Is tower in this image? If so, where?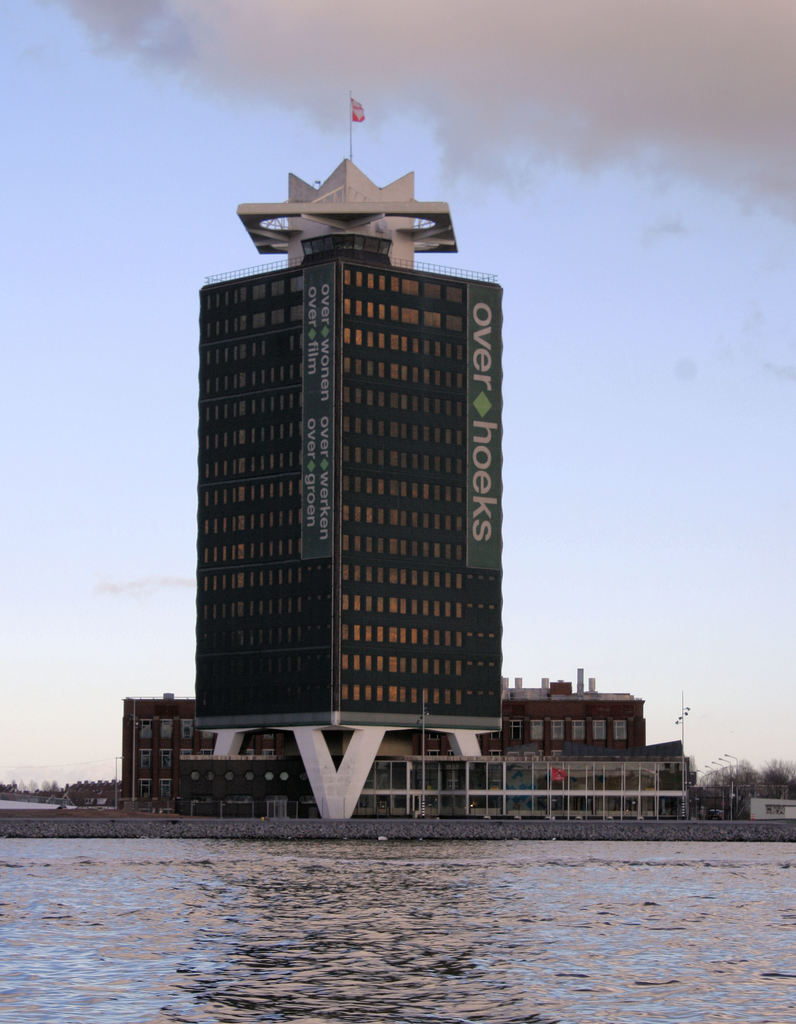
Yes, at rect(192, 95, 505, 832).
